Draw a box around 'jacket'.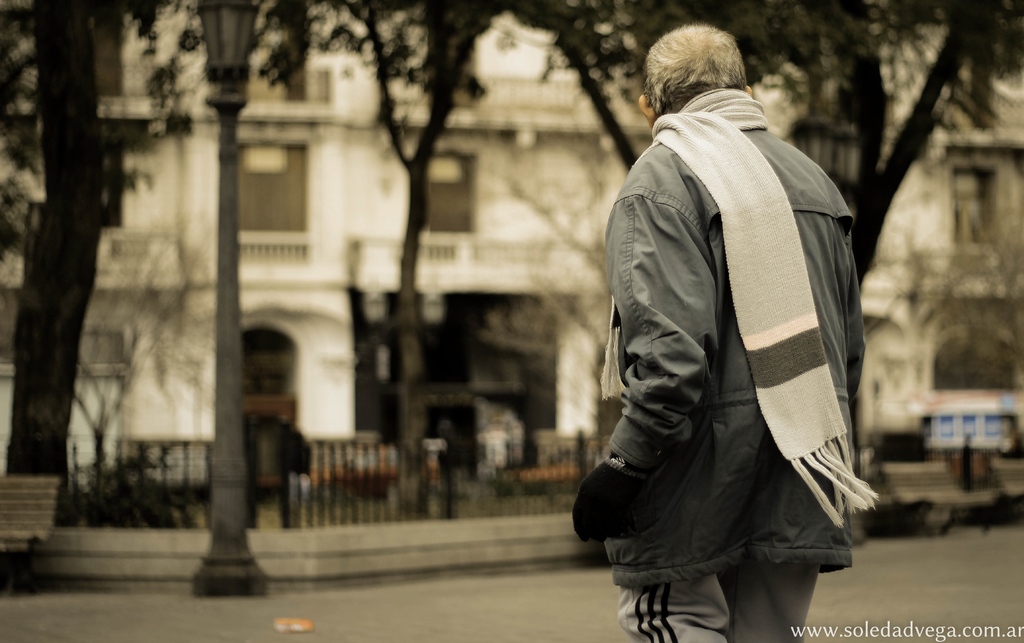
(588, 34, 865, 591).
